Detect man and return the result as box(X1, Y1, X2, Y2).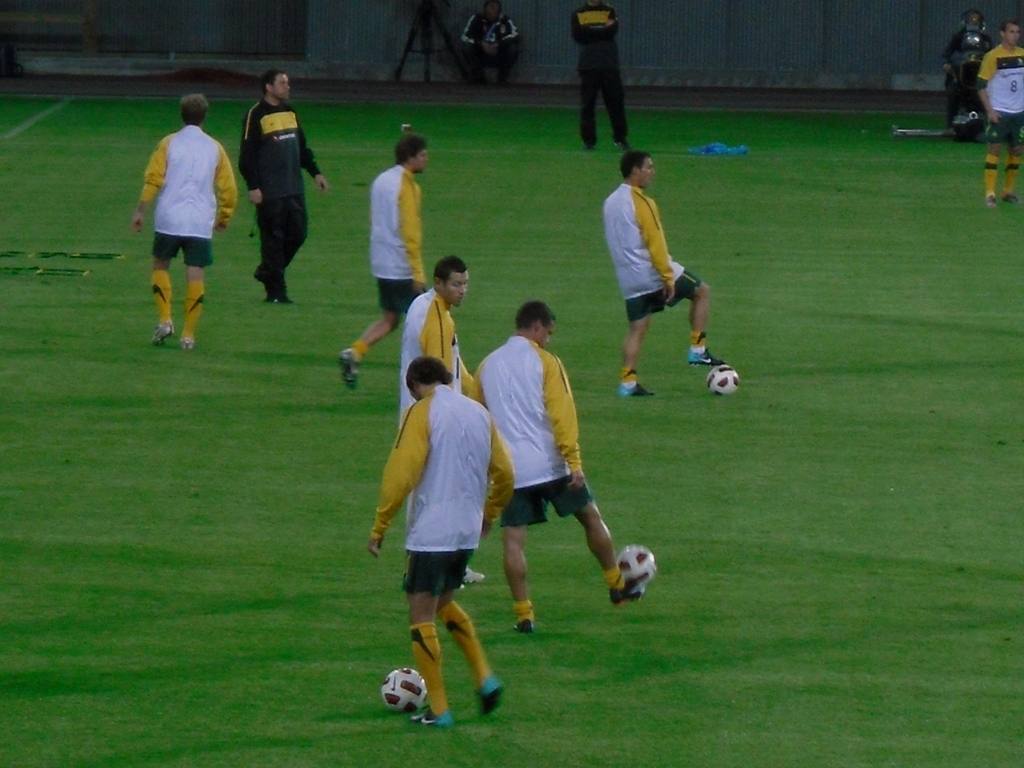
box(129, 91, 222, 359).
